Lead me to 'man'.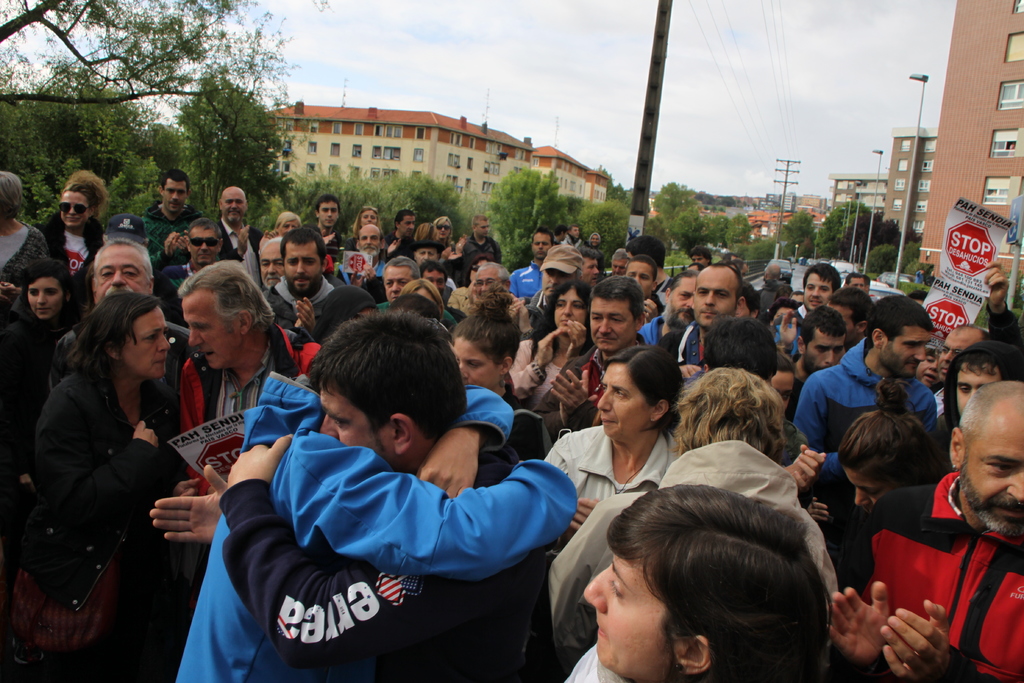
Lead to [x1=311, y1=198, x2=341, y2=270].
